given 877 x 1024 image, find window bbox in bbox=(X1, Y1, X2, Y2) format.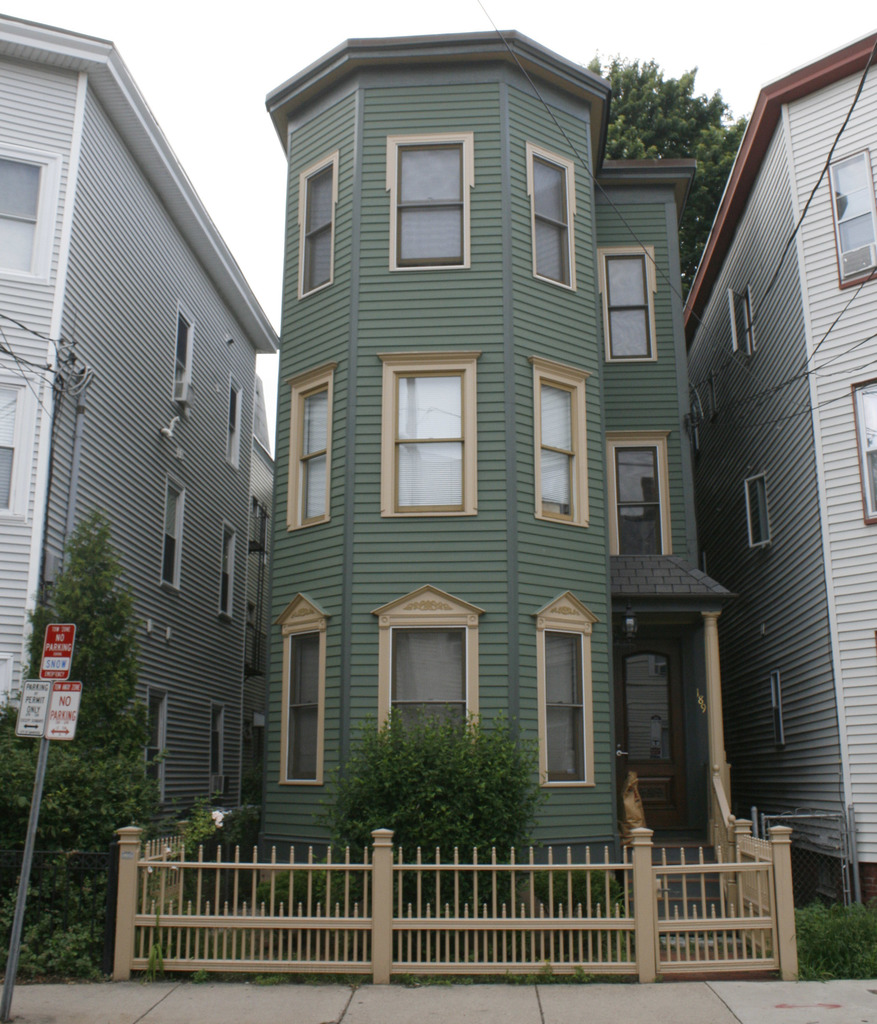
bbox=(227, 372, 242, 475).
